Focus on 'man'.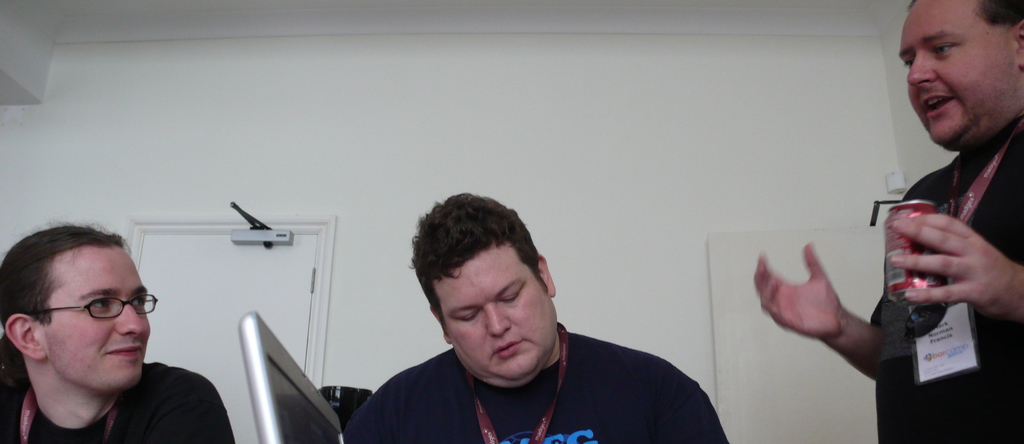
Focused at {"left": 330, "top": 194, "right": 717, "bottom": 436}.
